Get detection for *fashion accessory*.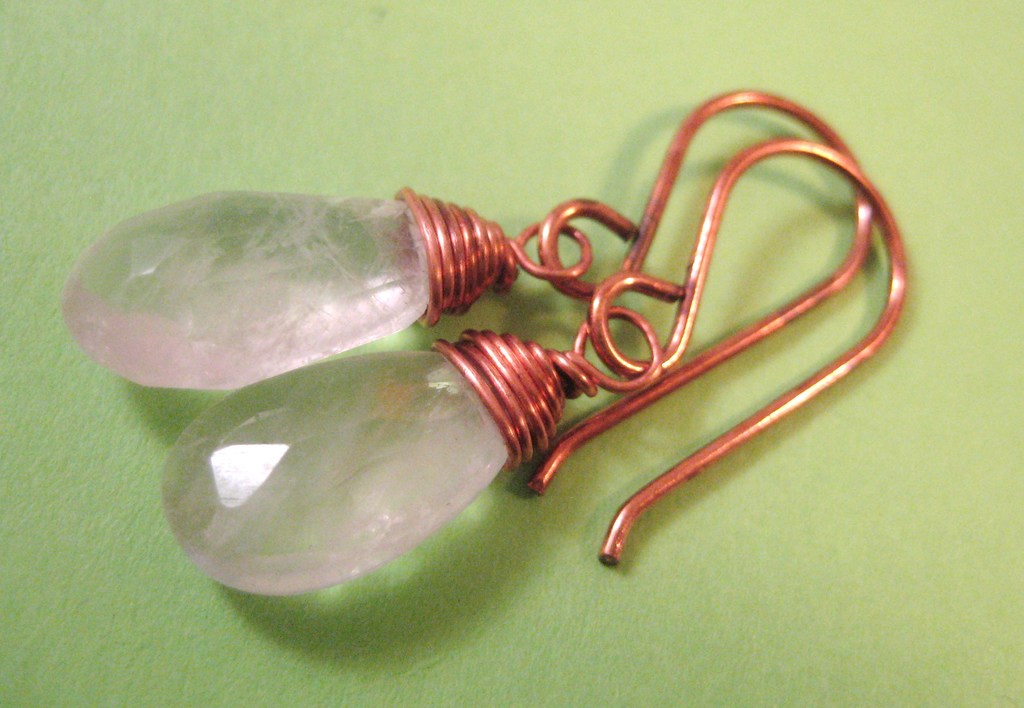
Detection: <region>54, 85, 763, 490</region>.
